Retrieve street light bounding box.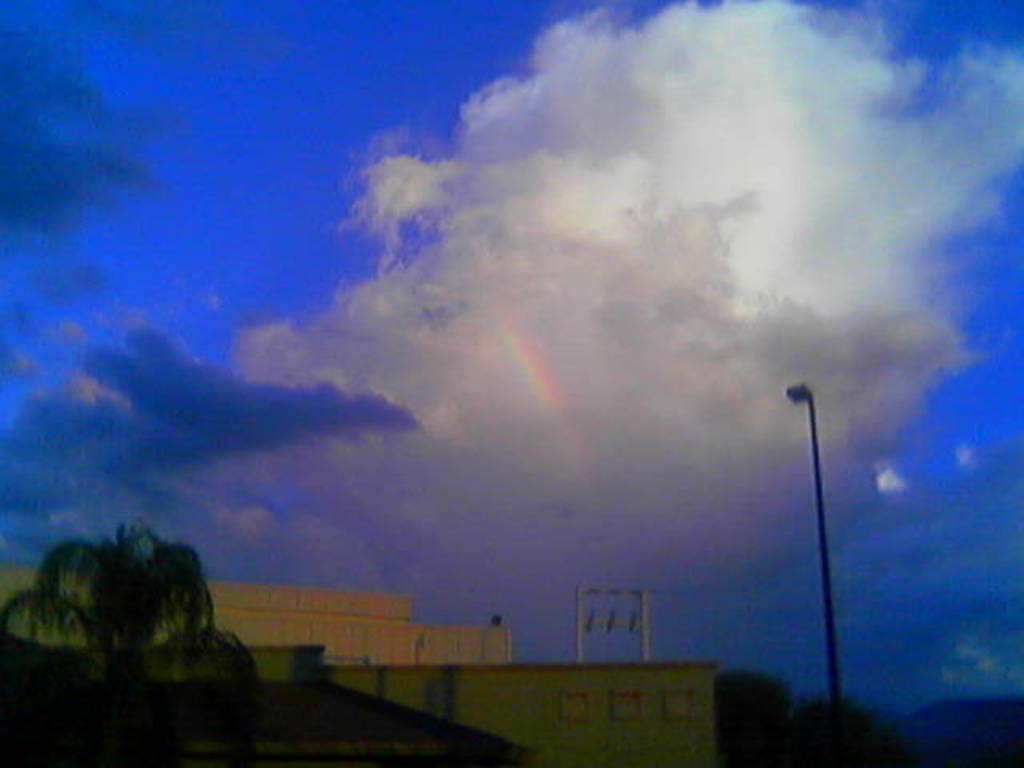
Bounding box: rect(766, 374, 862, 767).
